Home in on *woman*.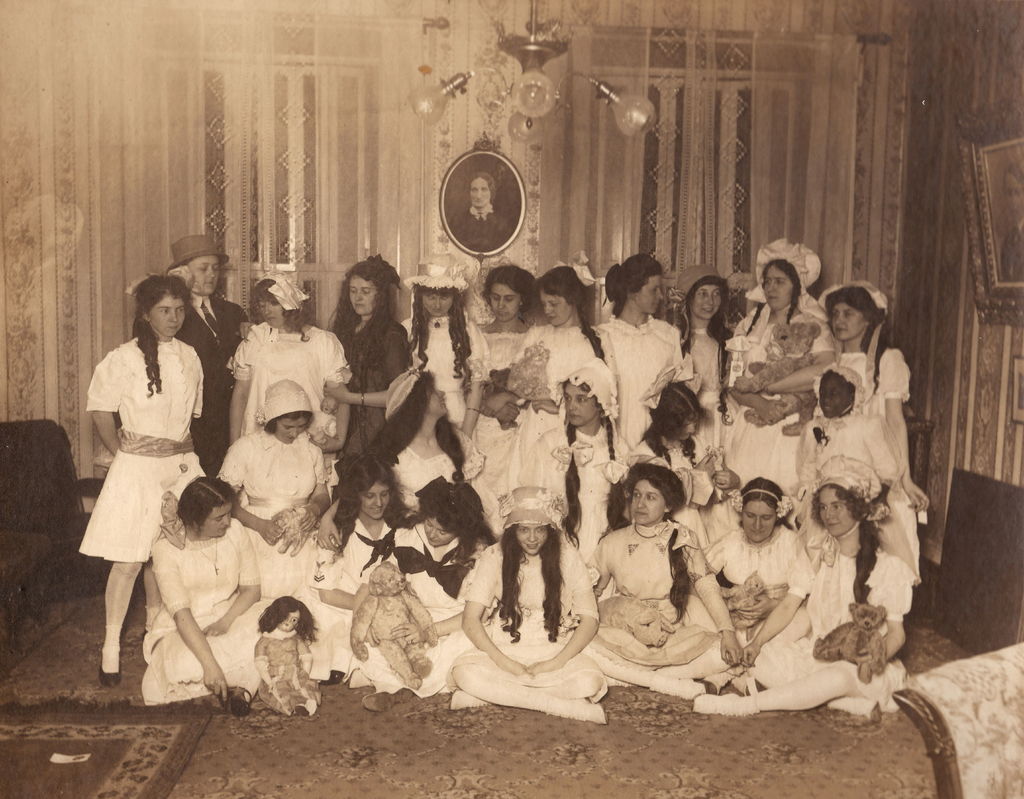
Homed in at 78/268/220/688.
